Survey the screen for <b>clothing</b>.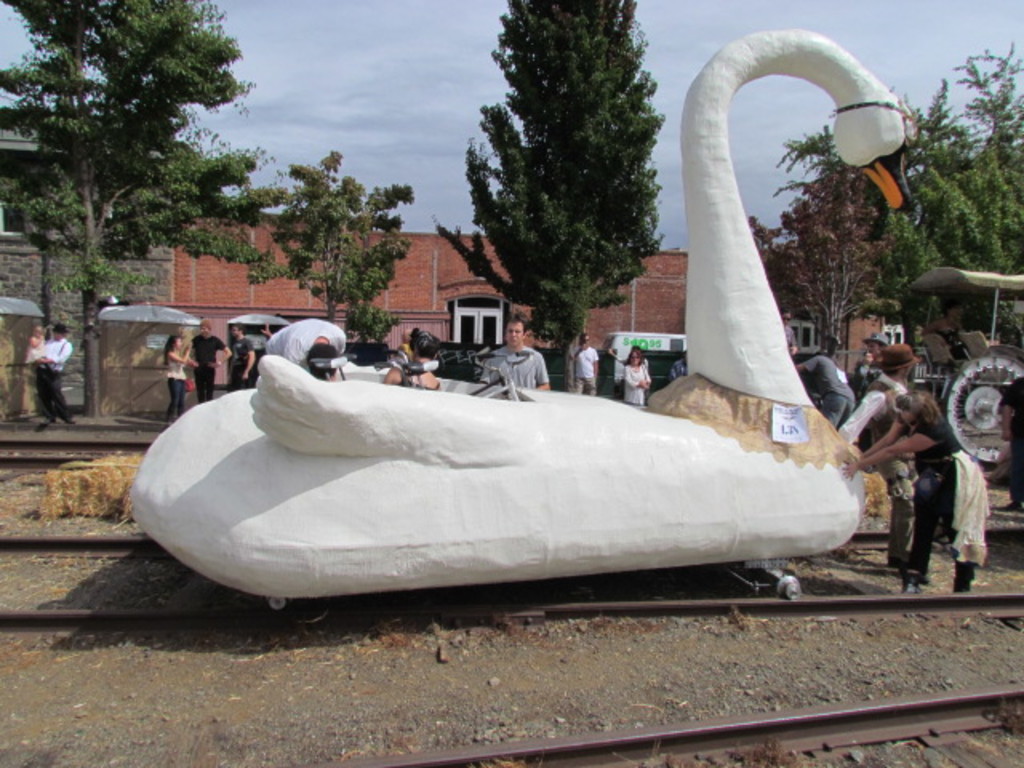
Survey found: {"x1": 901, "y1": 410, "x2": 995, "y2": 584}.
